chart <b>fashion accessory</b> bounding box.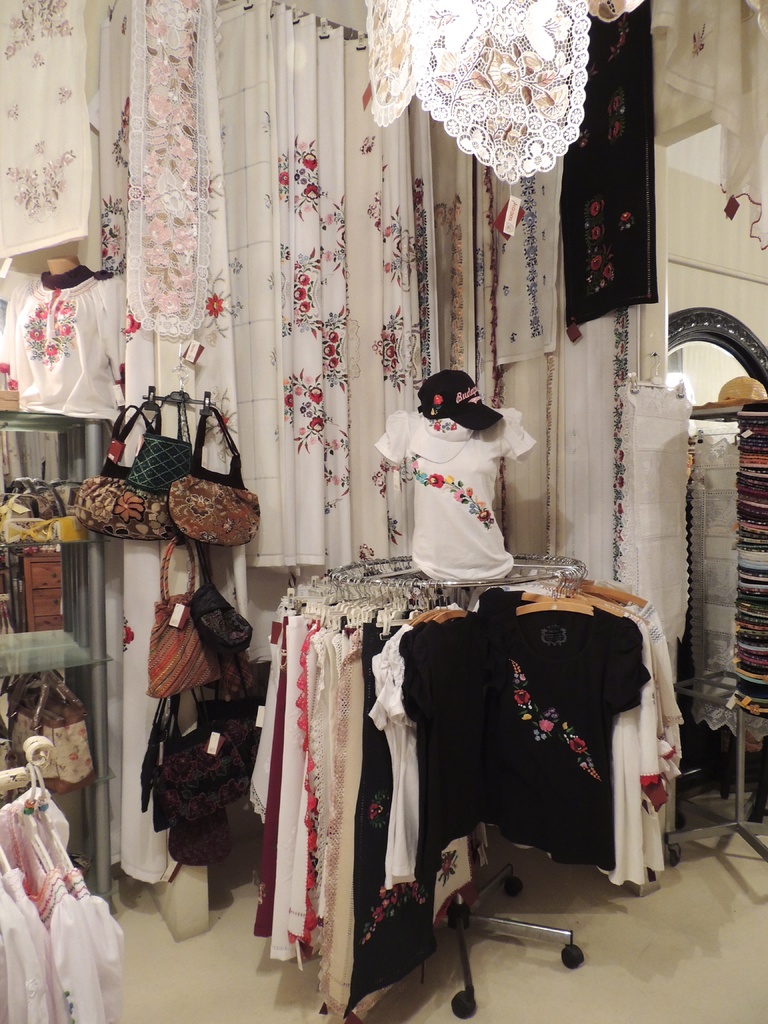
Charted: 7, 671, 93, 785.
